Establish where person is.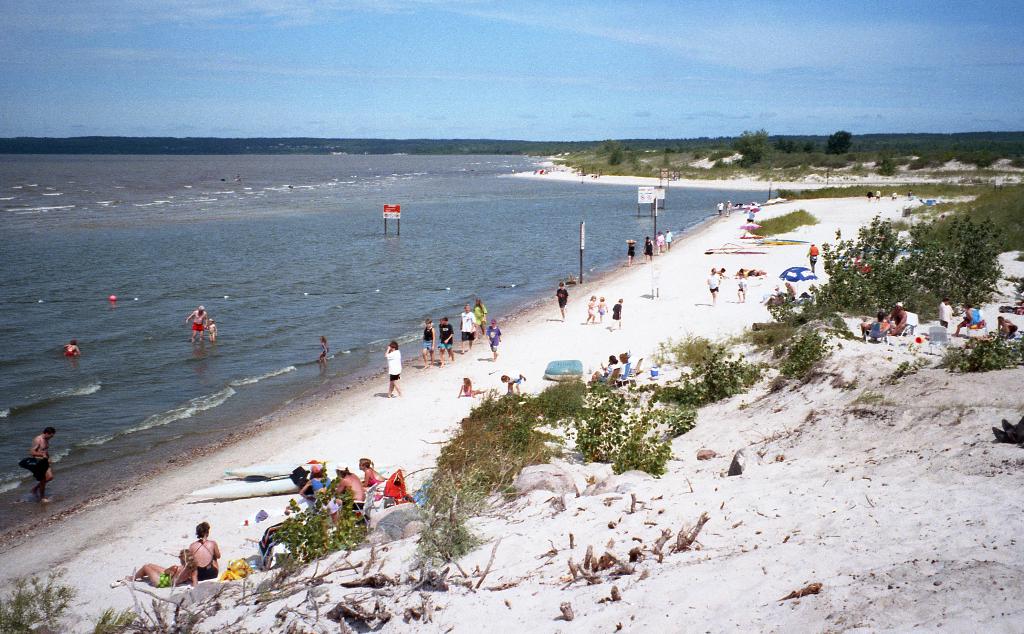
Established at 556, 279, 570, 321.
